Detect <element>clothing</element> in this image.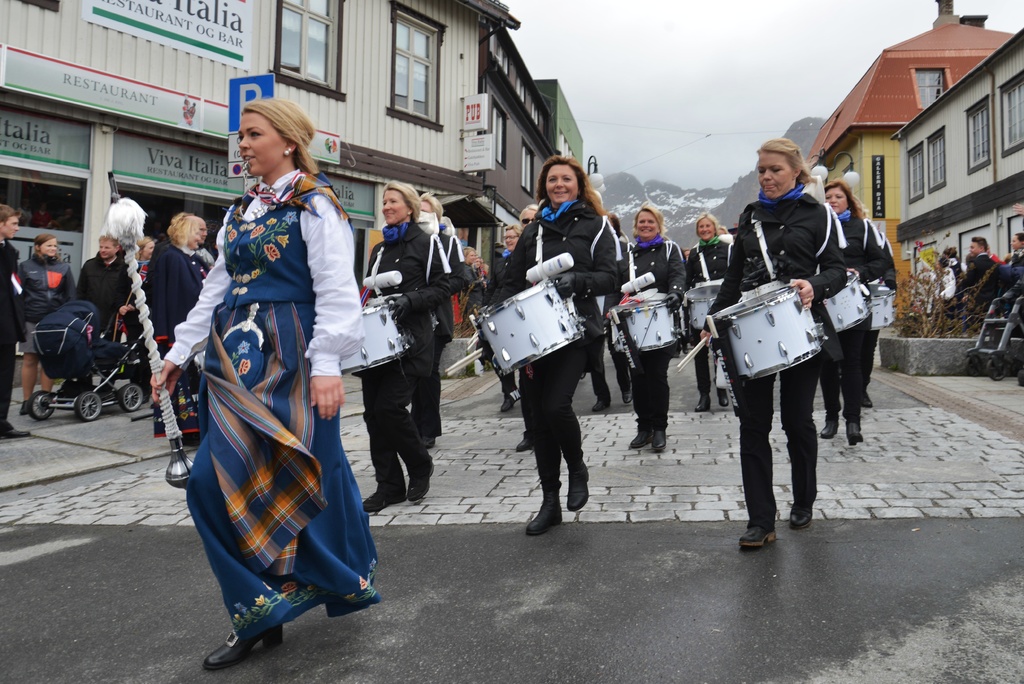
Detection: 9:239:79:360.
